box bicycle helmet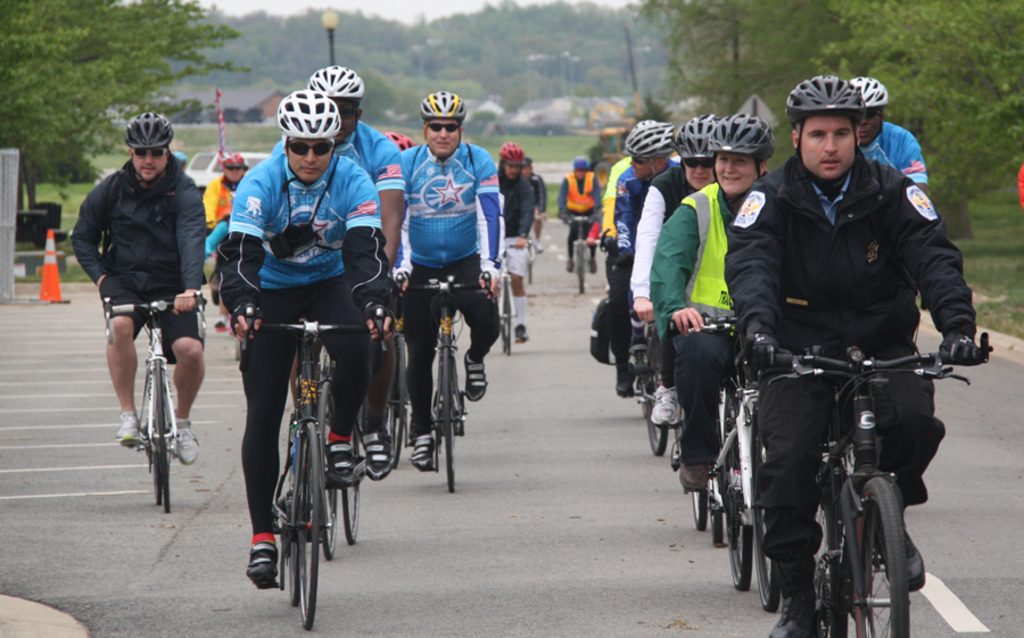
rect(502, 144, 520, 165)
